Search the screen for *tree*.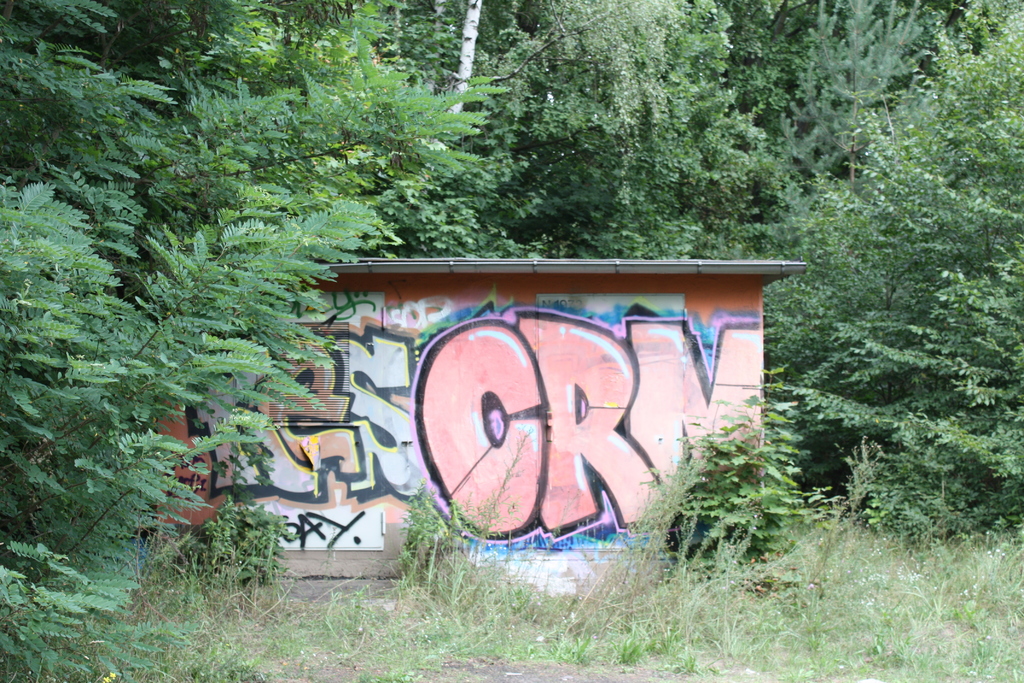
Found at box(11, 110, 355, 575).
